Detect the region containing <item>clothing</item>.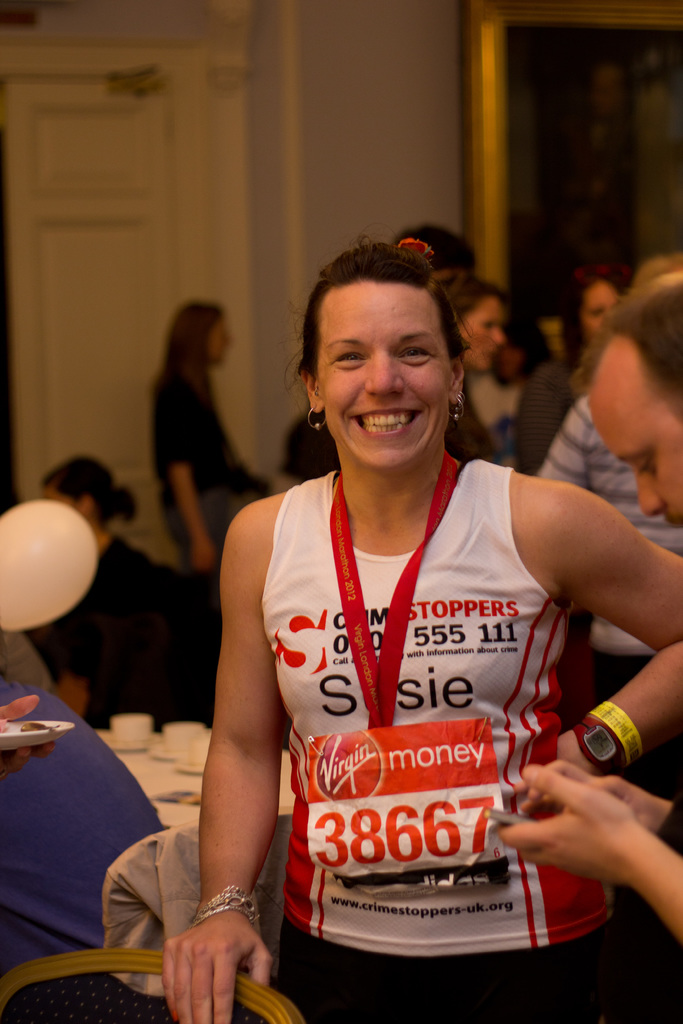
452,365,527,476.
